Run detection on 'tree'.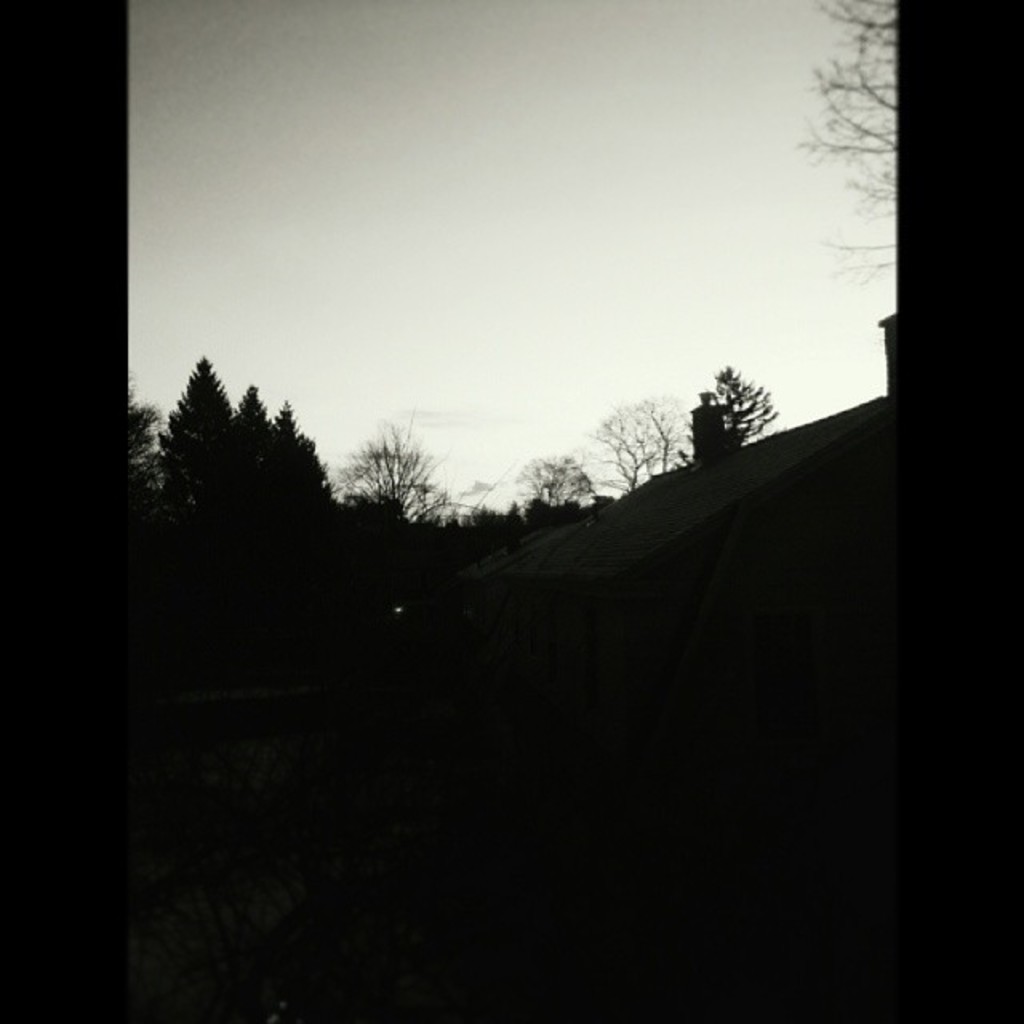
Result: box=[805, 0, 896, 278].
